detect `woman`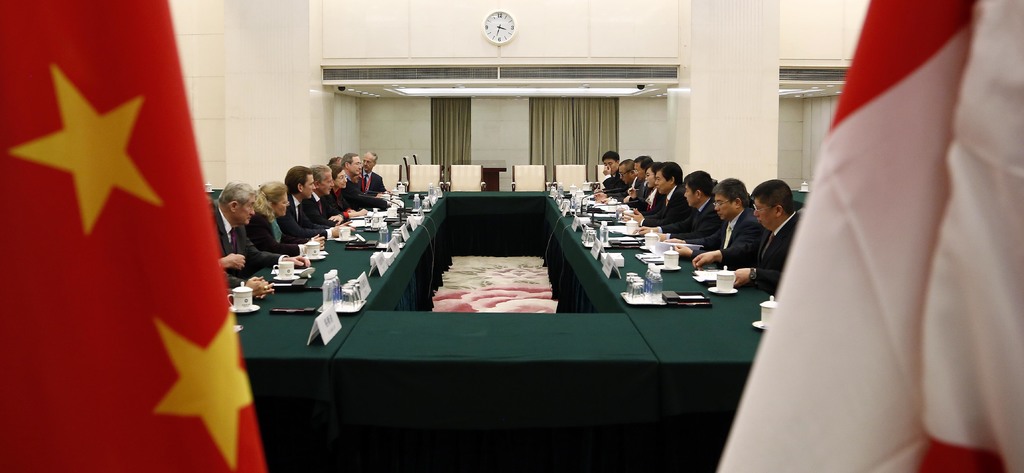
bbox(321, 167, 365, 217)
